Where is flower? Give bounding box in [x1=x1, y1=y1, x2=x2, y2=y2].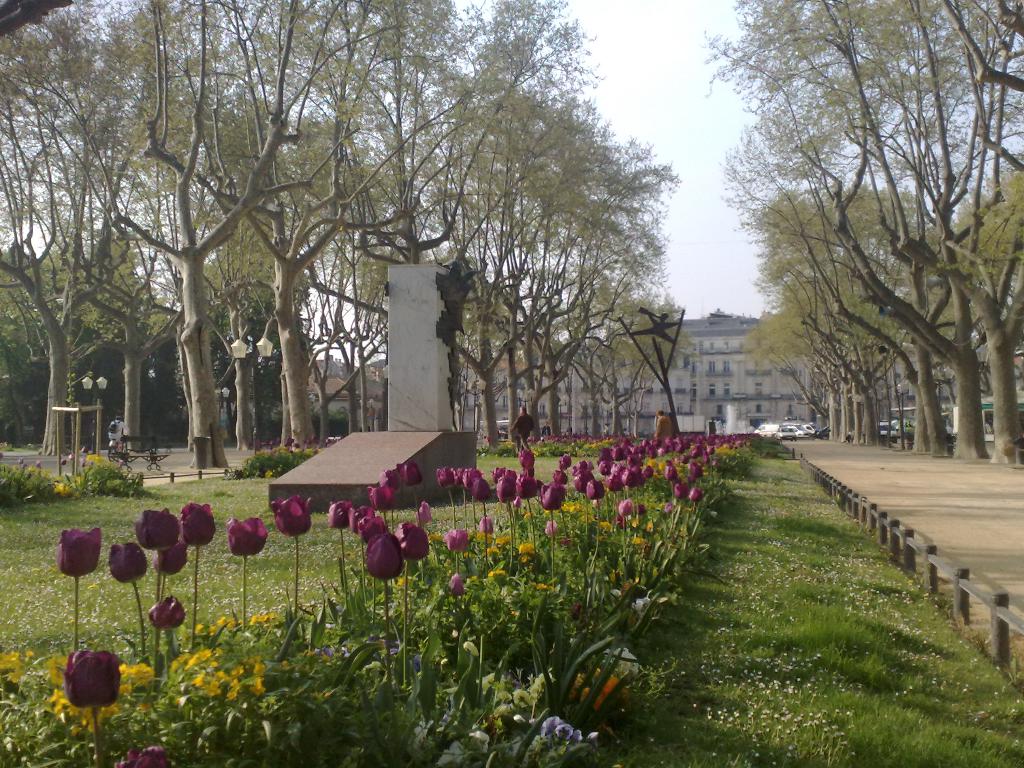
[x1=328, y1=498, x2=351, y2=528].
